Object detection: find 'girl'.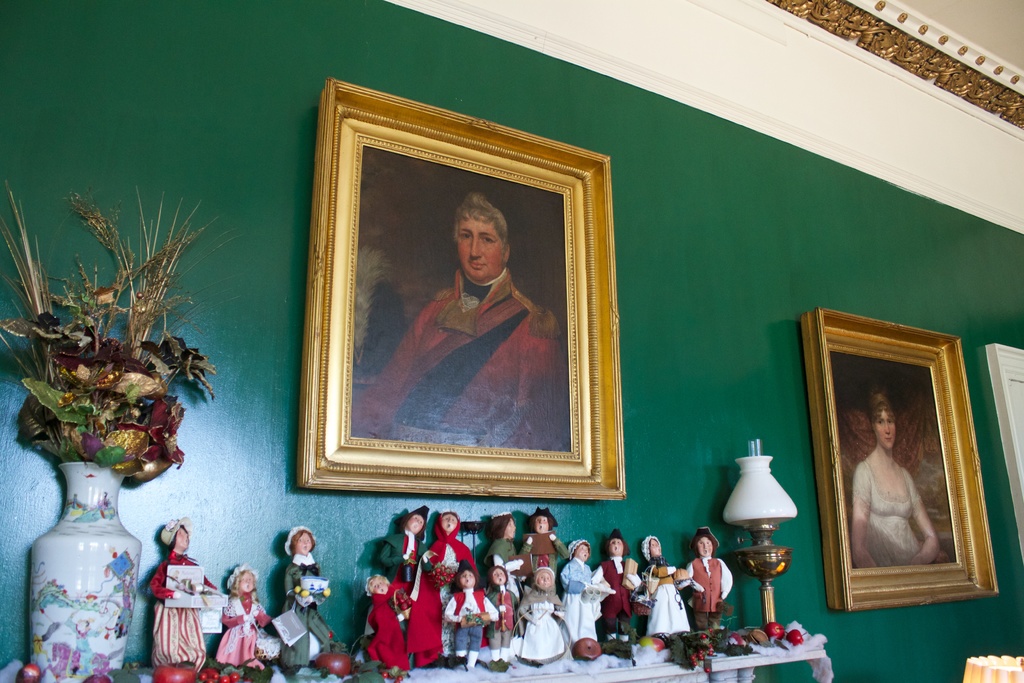
{"left": 516, "top": 565, "right": 571, "bottom": 671}.
